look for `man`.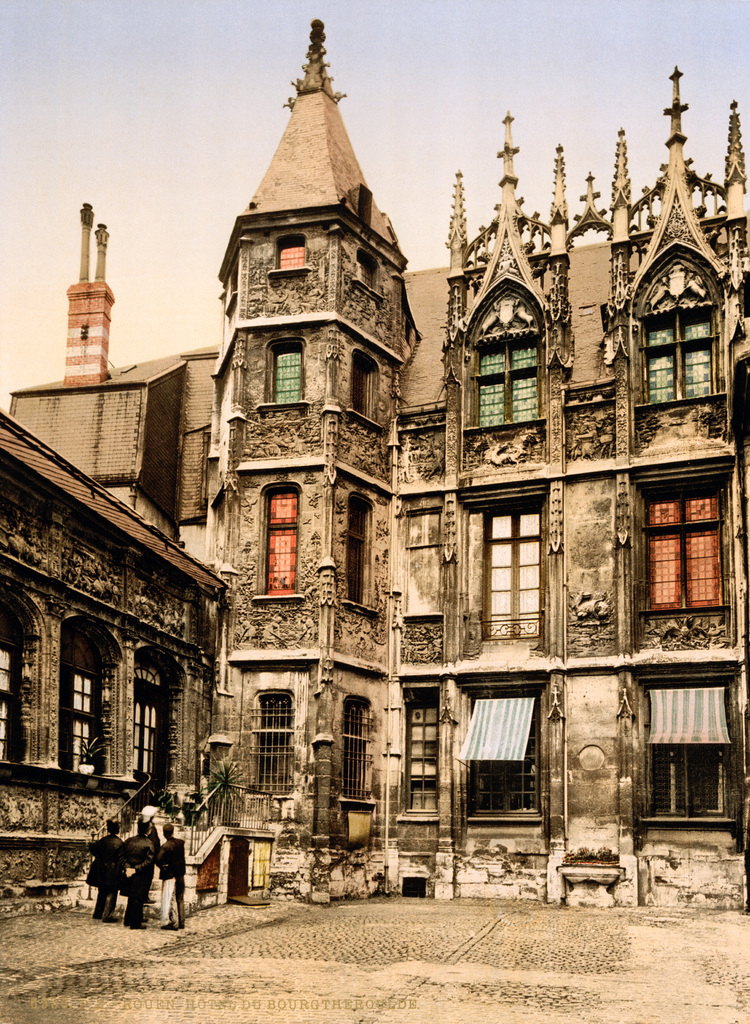
Found: (118,819,155,925).
